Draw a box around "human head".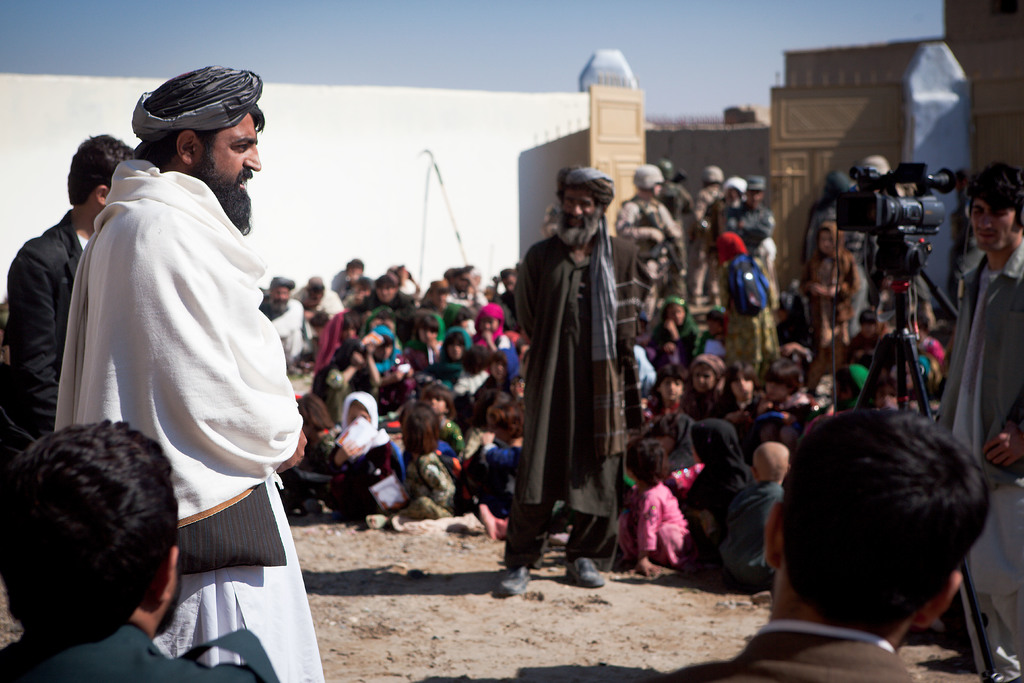
box=[665, 293, 691, 328].
